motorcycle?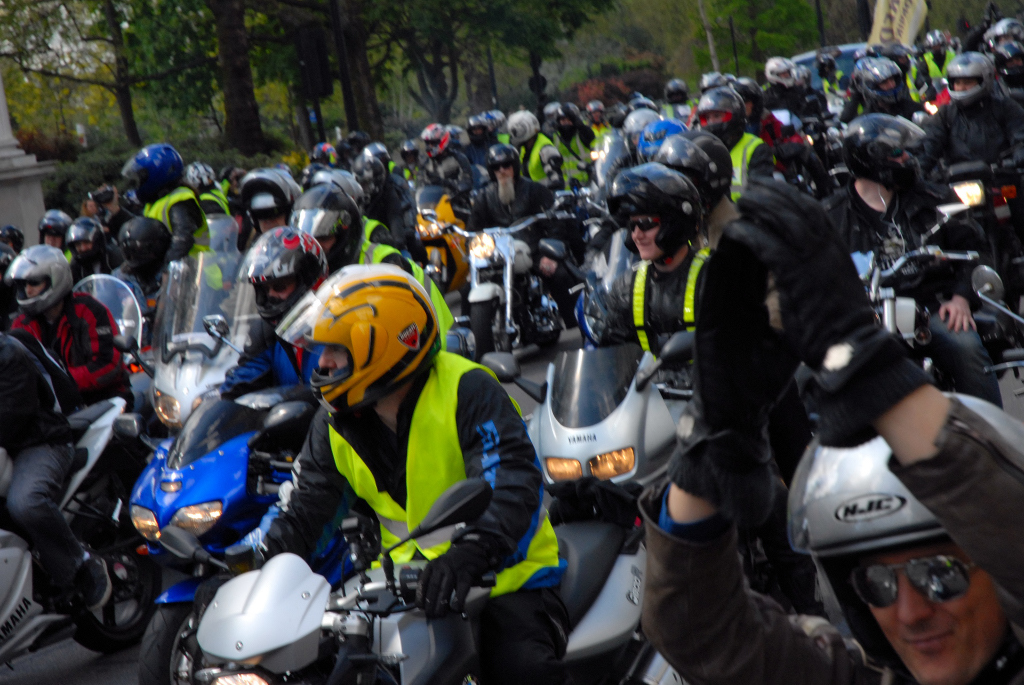
{"left": 200, "top": 310, "right": 477, "bottom": 364}
